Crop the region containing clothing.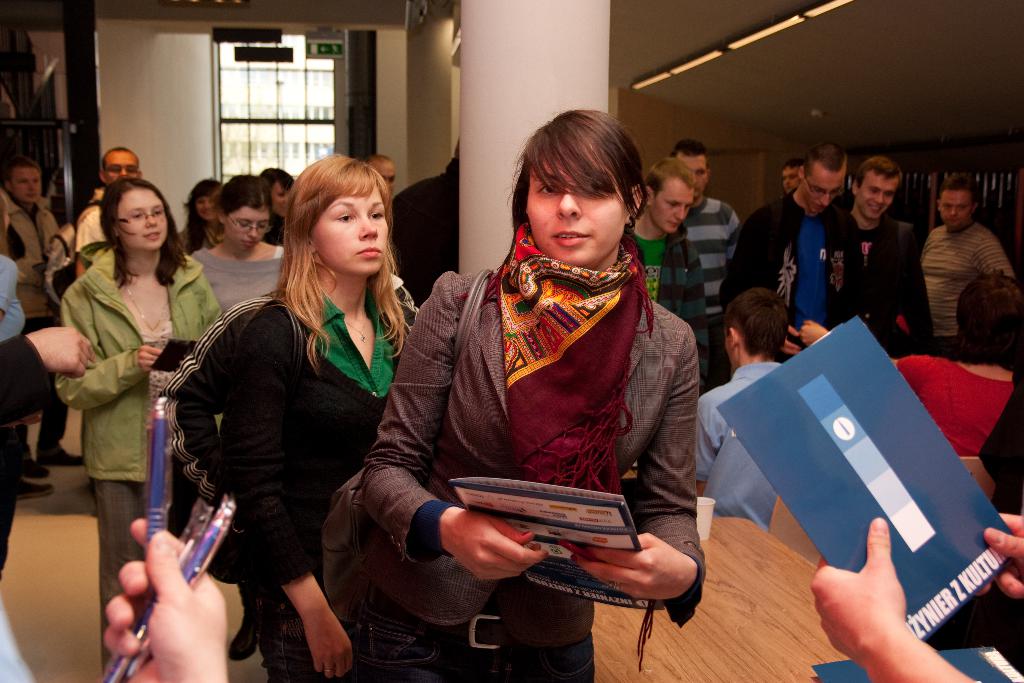
Crop region: select_region(316, 591, 599, 679).
